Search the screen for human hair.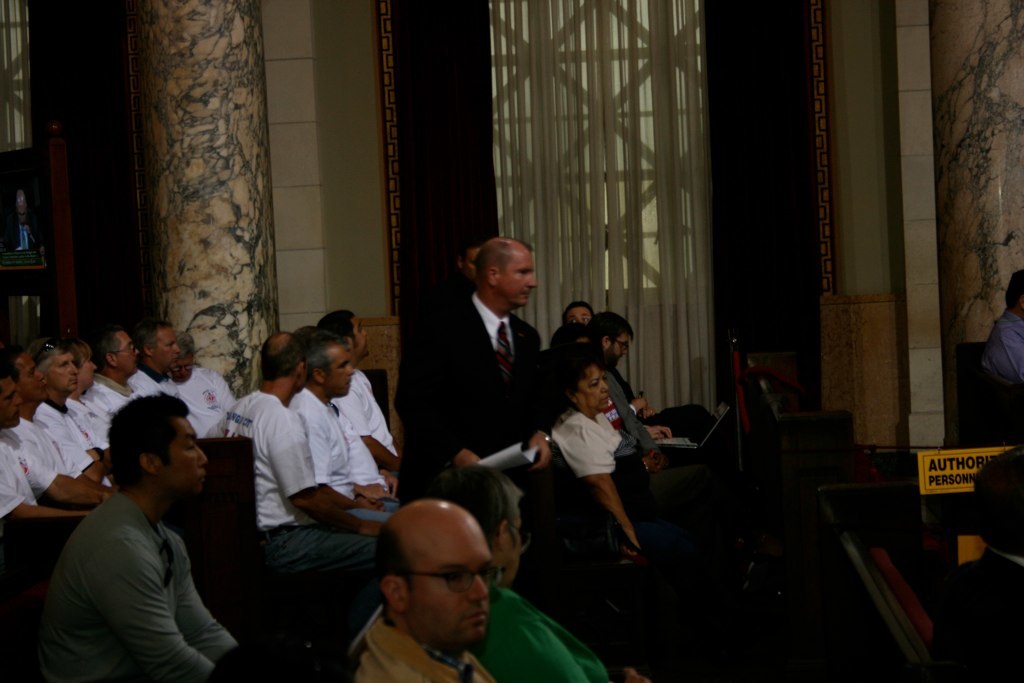
Found at region(1005, 268, 1023, 315).
